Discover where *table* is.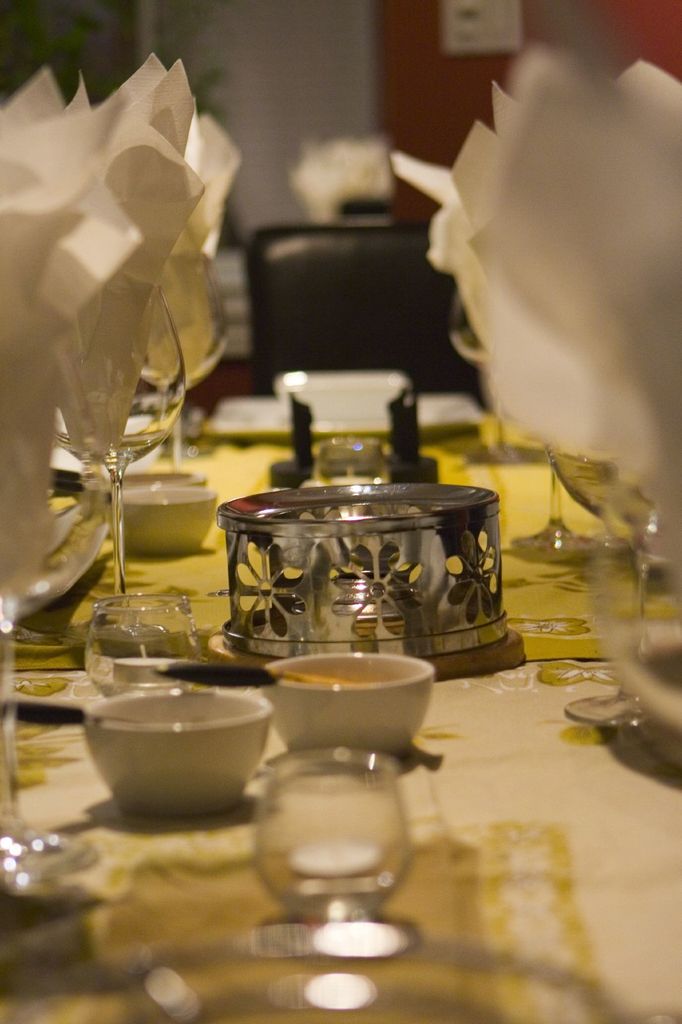
Discovered at l=0, t=456, r=681, b=1023.
